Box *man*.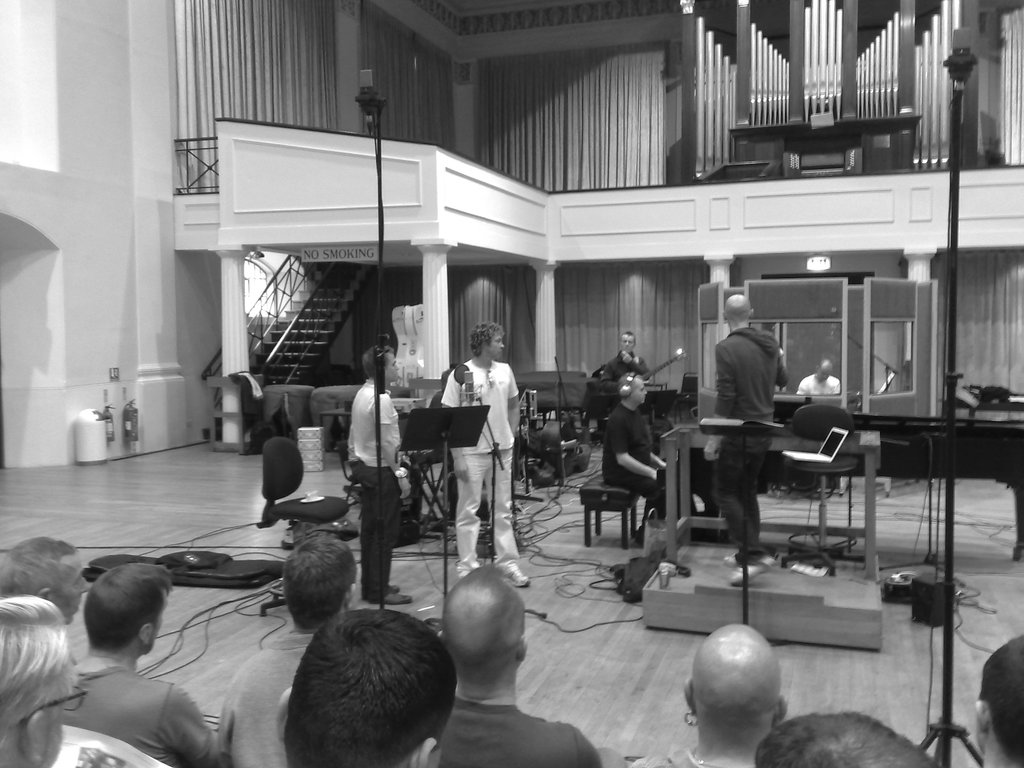
[63,562,218,767].
